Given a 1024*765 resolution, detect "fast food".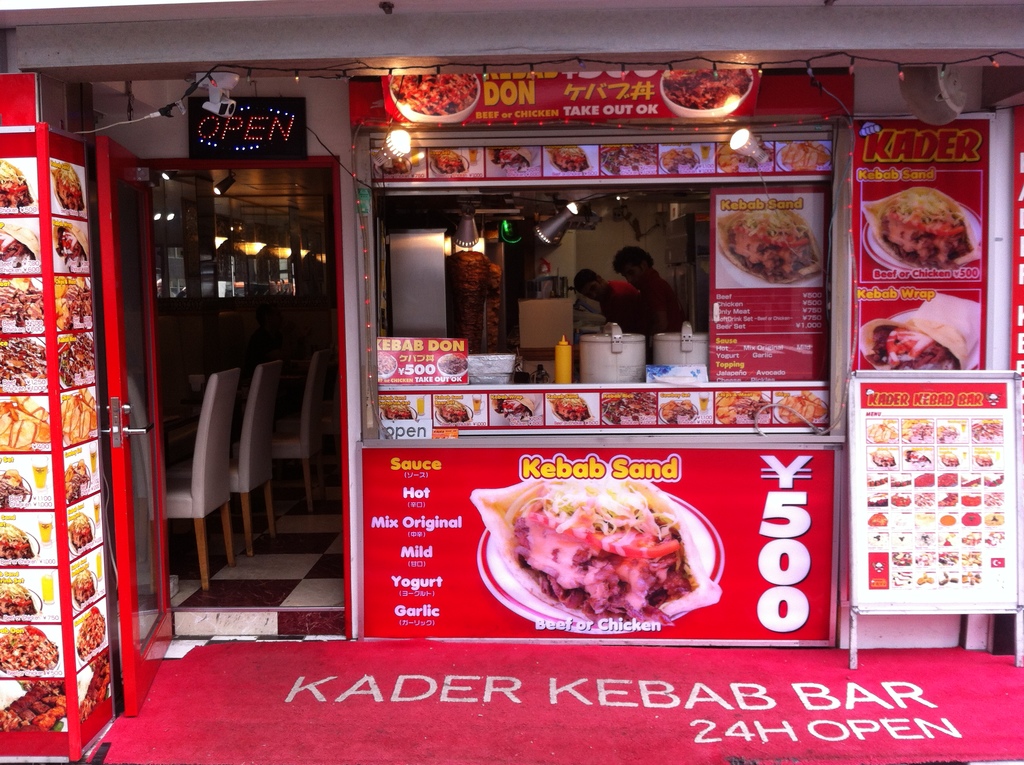
[434,147,466,173].
